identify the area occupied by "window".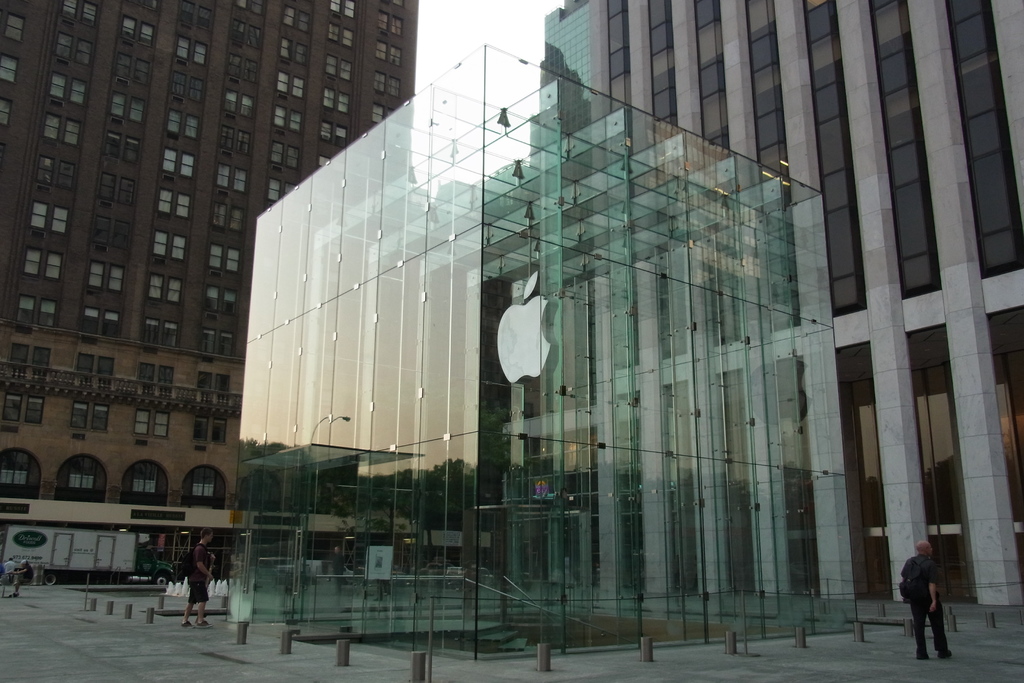
Area: bbox=[211, 201, 229, 227].
